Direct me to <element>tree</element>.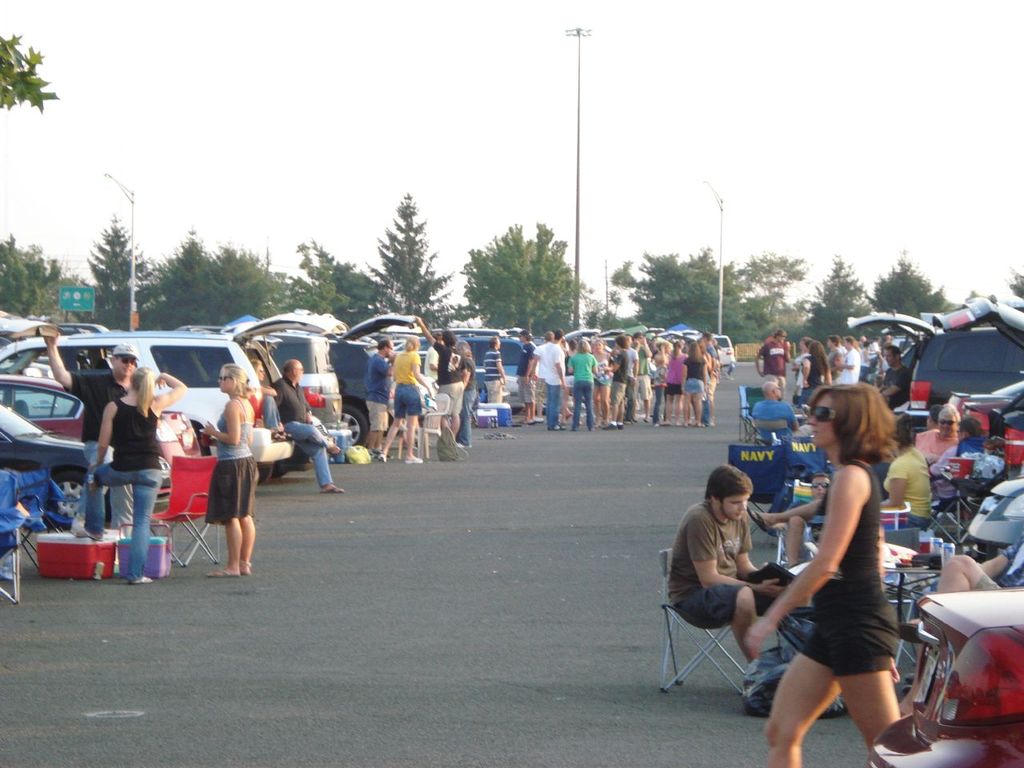
Direction: detection(461, 223, 573, 333).
